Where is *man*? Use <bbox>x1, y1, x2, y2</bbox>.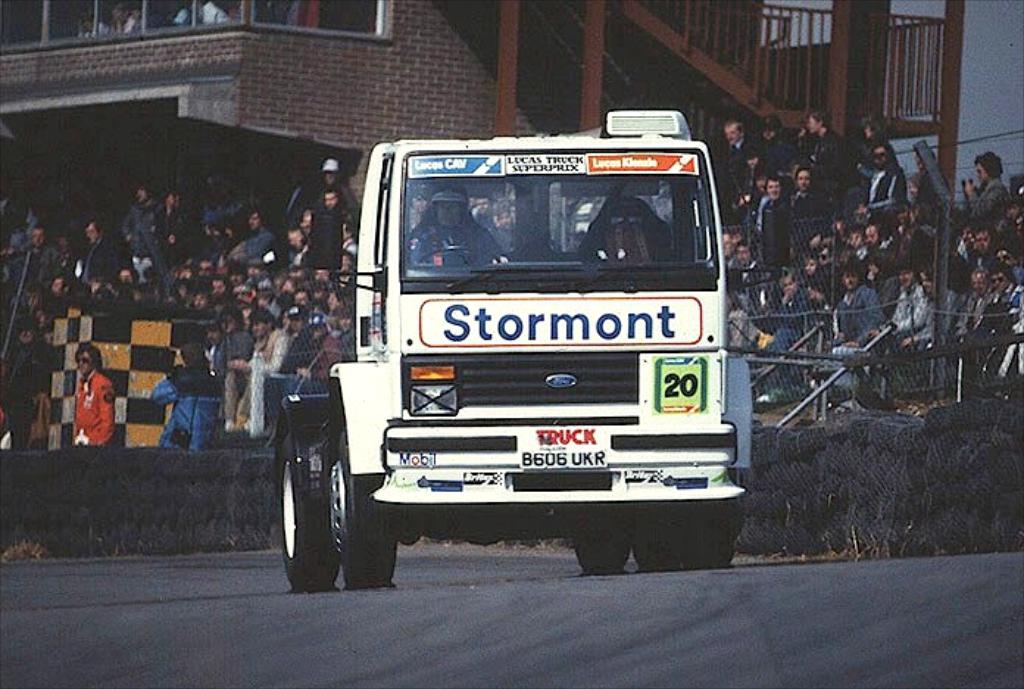
<bbox>868, 141, 903, 202</bbox>.
